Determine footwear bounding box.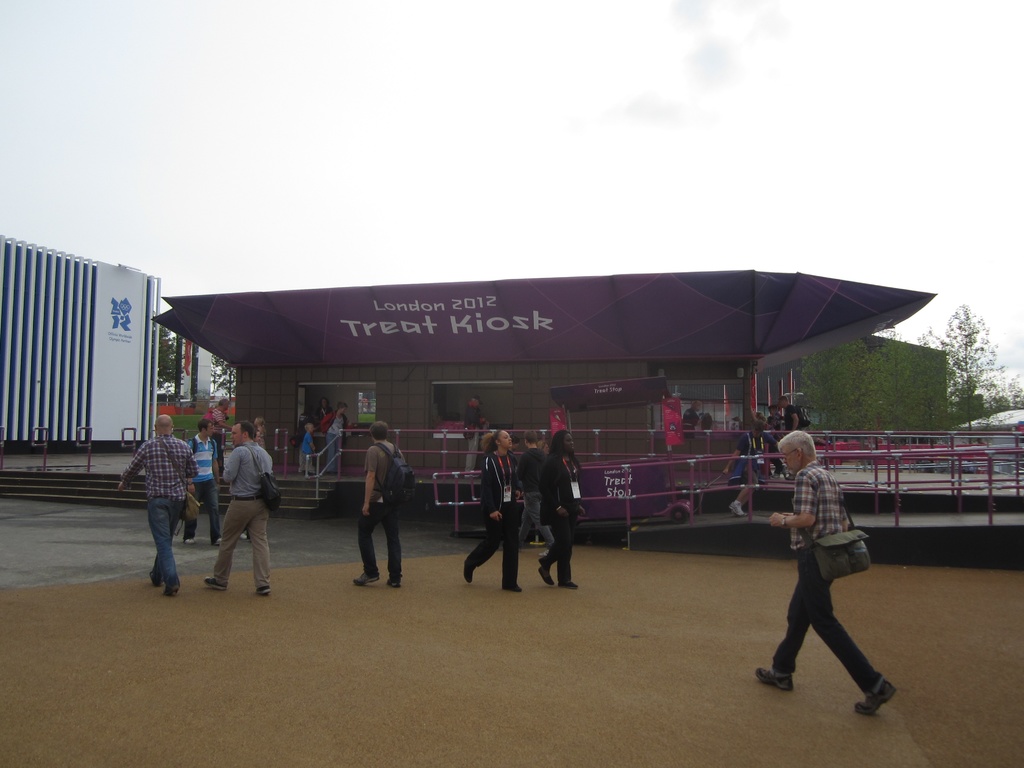
Determined: 845:675:895:712.
